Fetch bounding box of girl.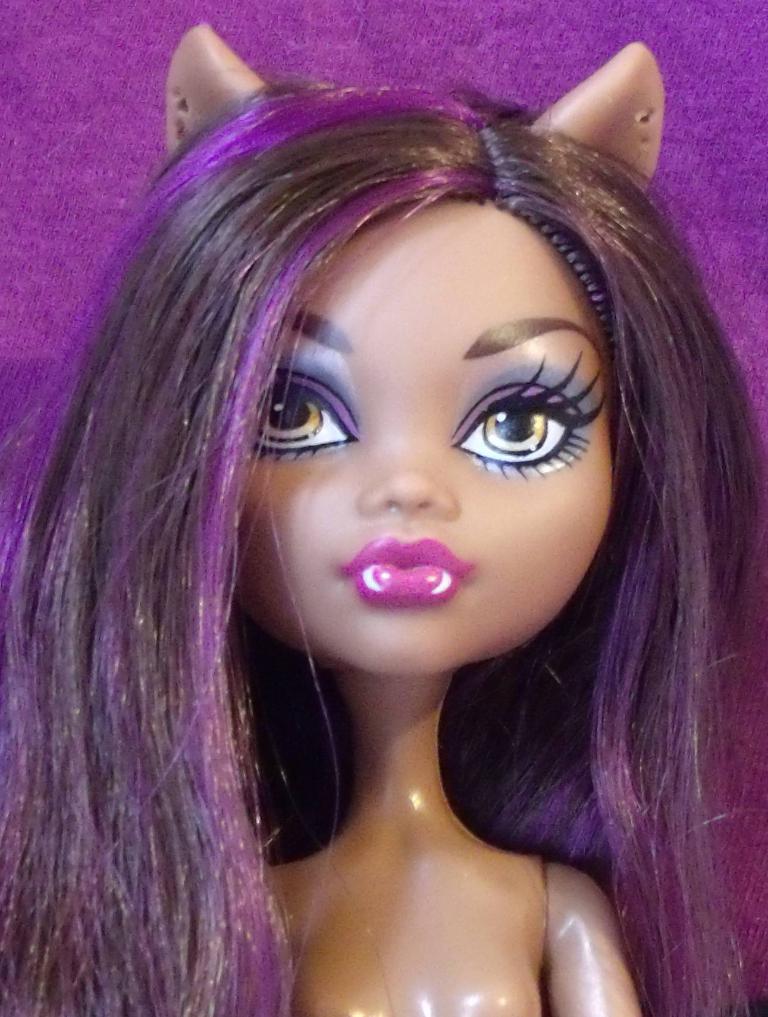
Bbox: (x1=0, y1=17, x2=763, y2=1016).
